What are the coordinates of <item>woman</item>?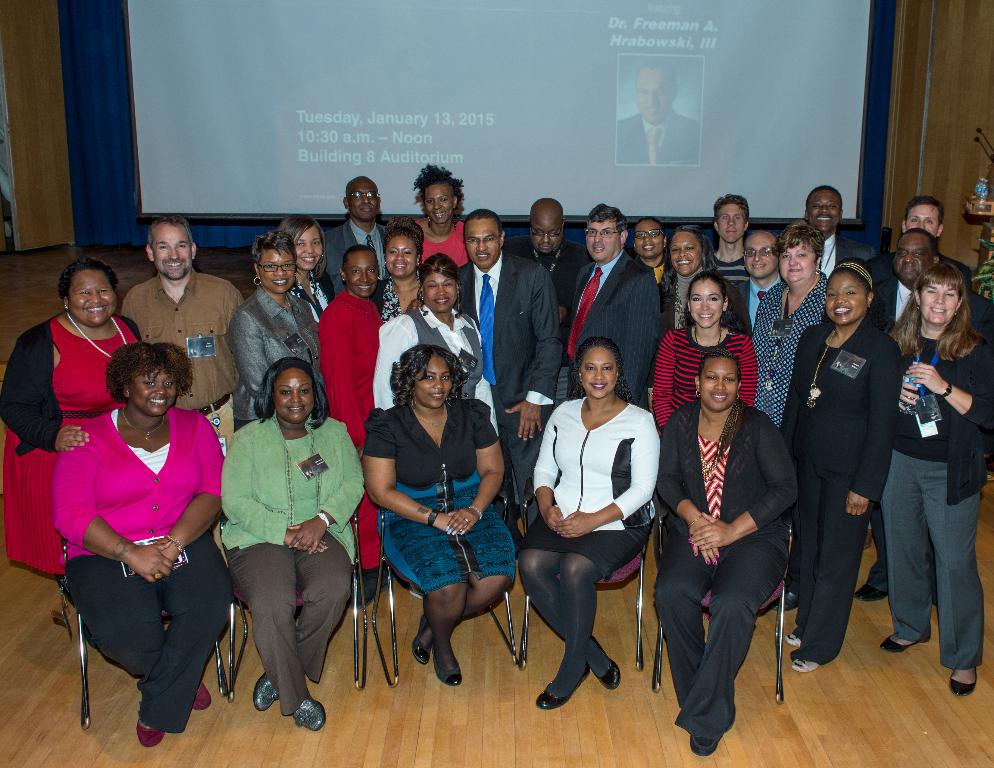
<region>221, 355, 370, 730</region>.
